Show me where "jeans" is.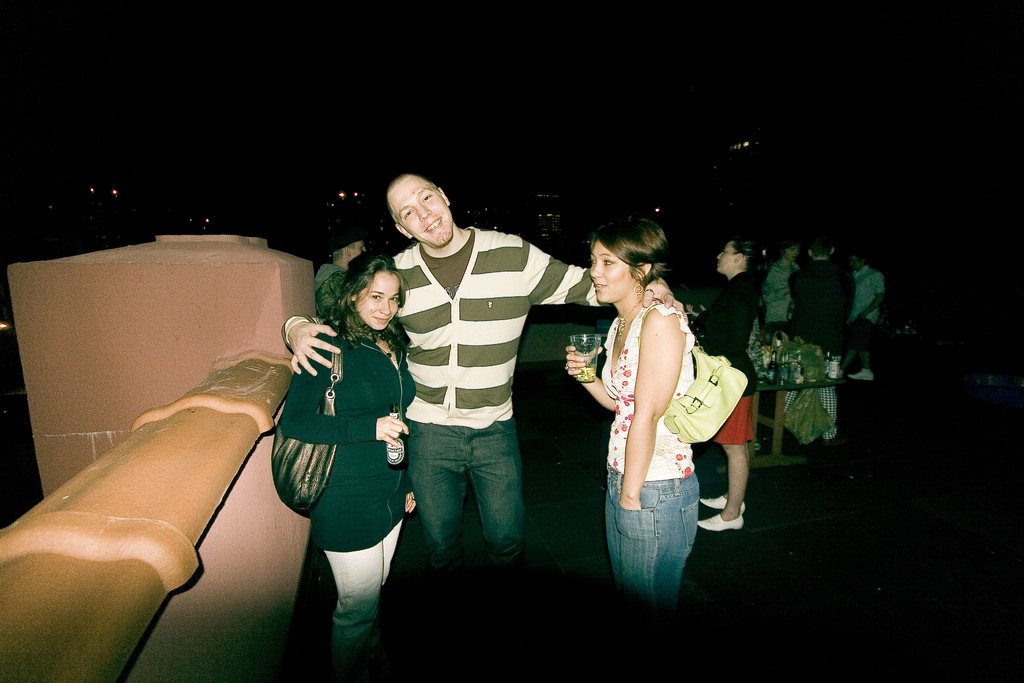
"jeans" is at box(408, 406, 532, 595).
